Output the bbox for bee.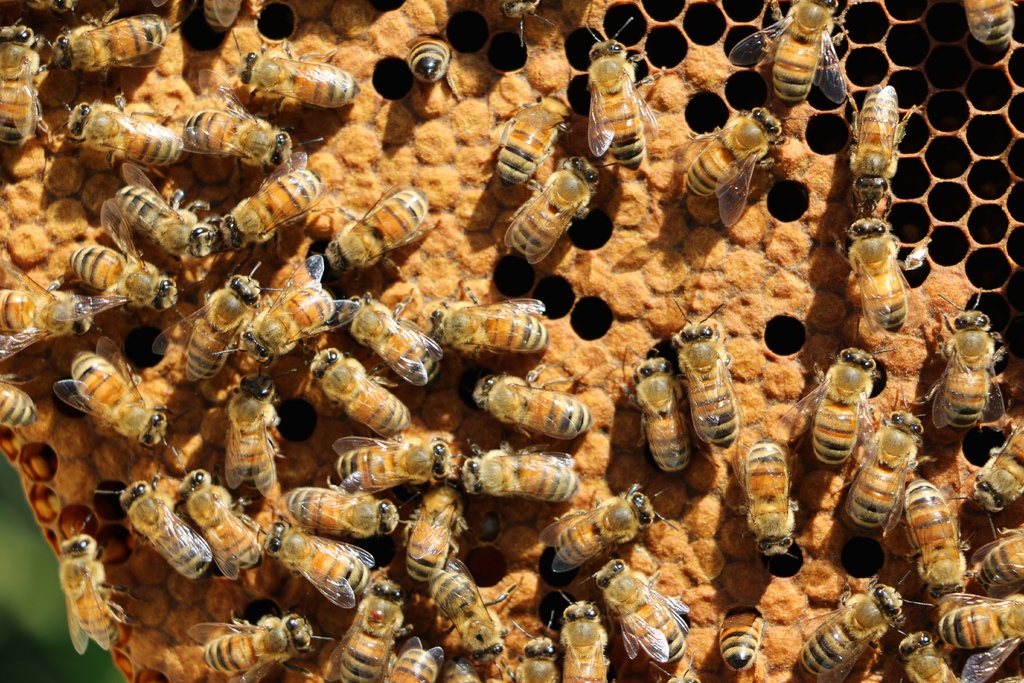
[398,26,459,108].
